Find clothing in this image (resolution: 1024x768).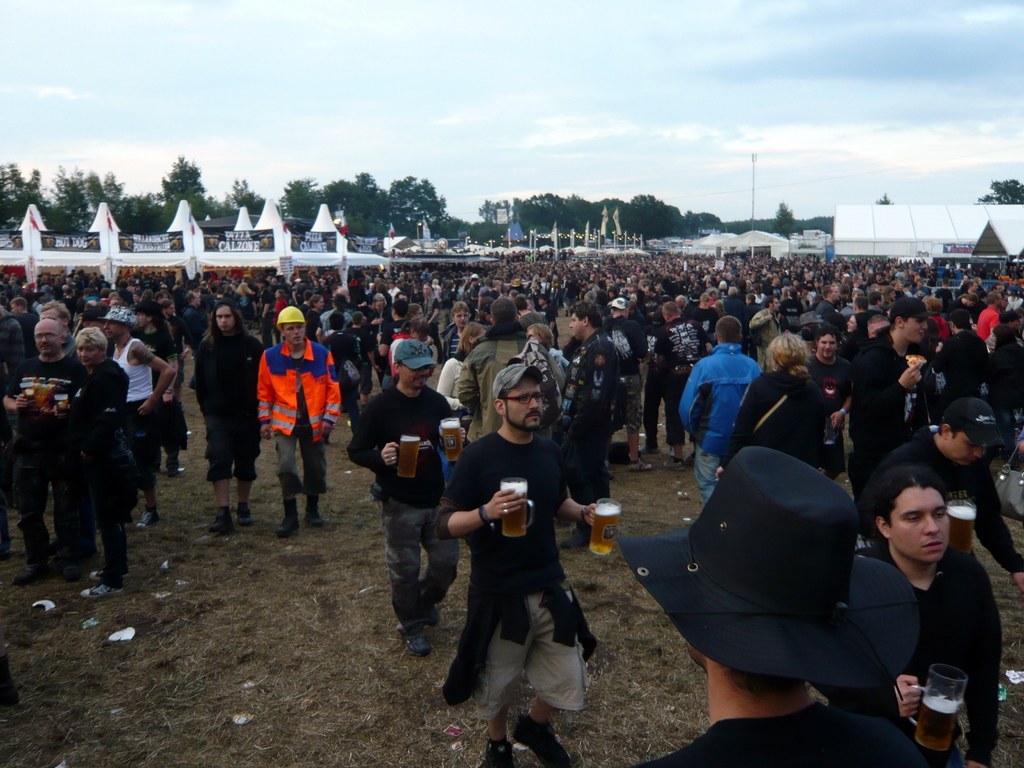
[x1=445, y1=424, x2=597, y2=721].
